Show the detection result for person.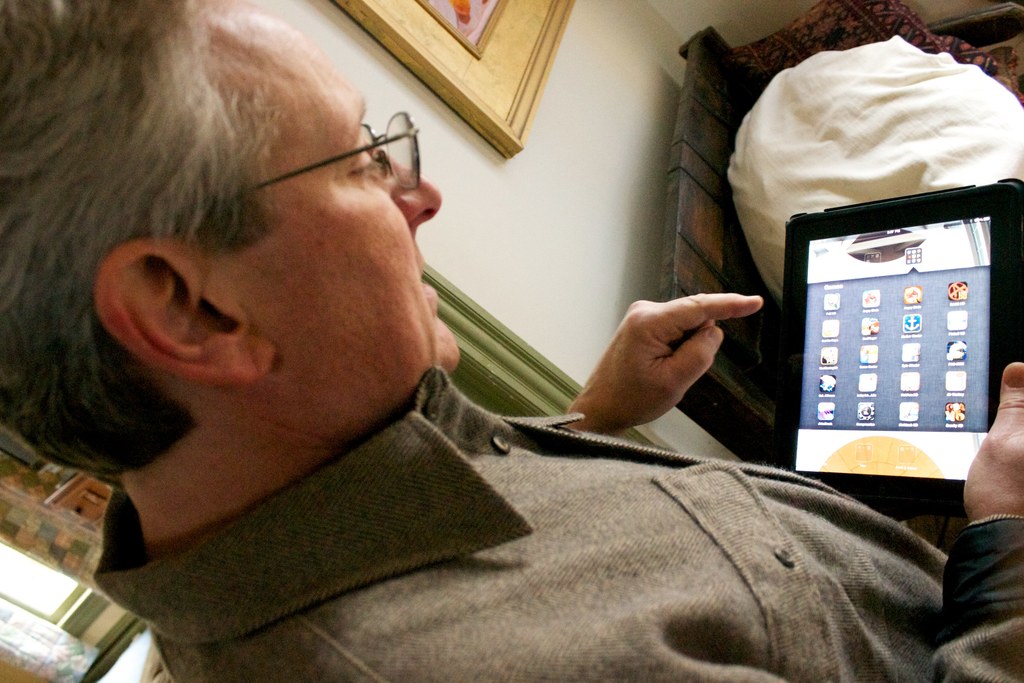
x1=0 y1=1 x2=1023 y2=682.
